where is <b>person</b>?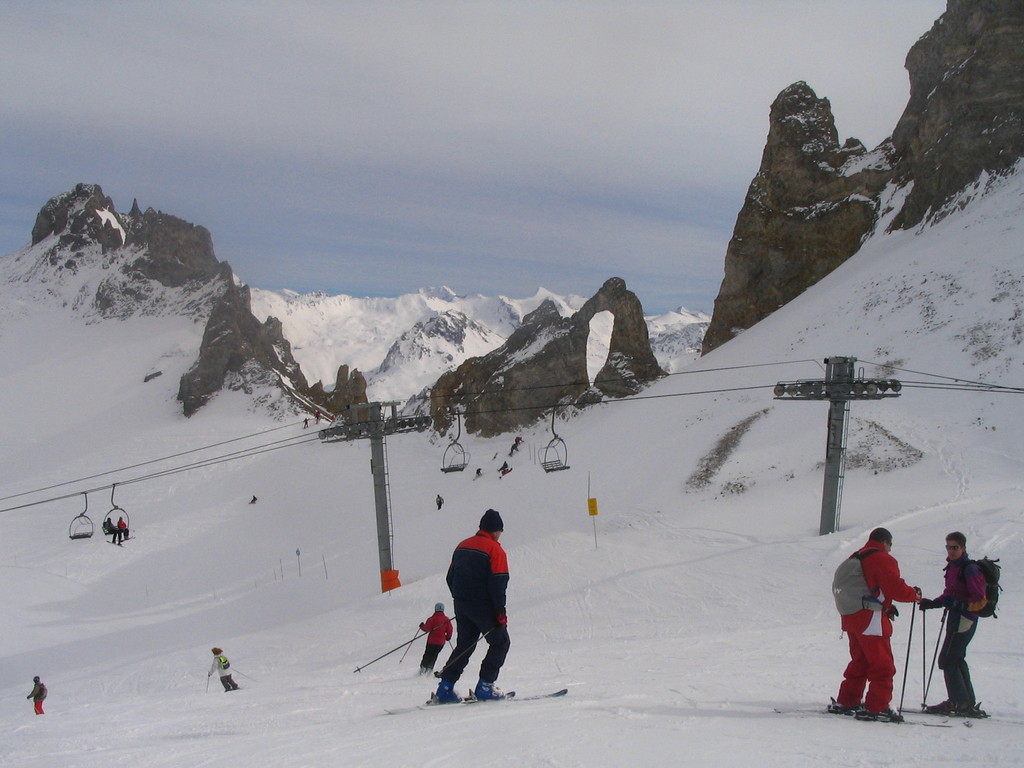
415,604,449,666.
